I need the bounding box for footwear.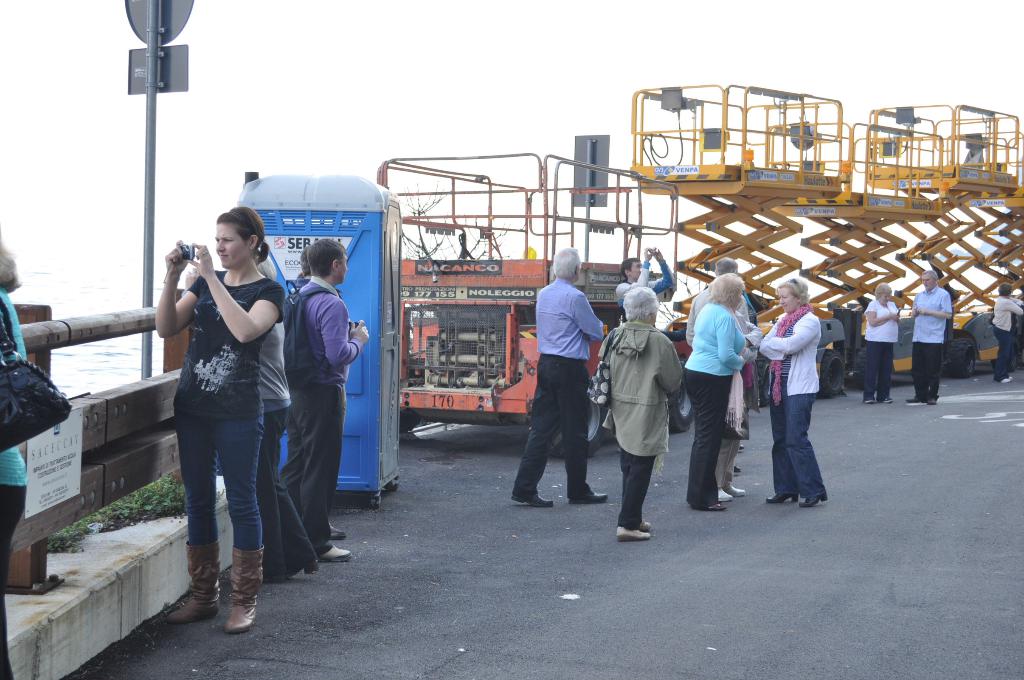
Here it is: x1=689 y1=501 x2=731 y2=515.
